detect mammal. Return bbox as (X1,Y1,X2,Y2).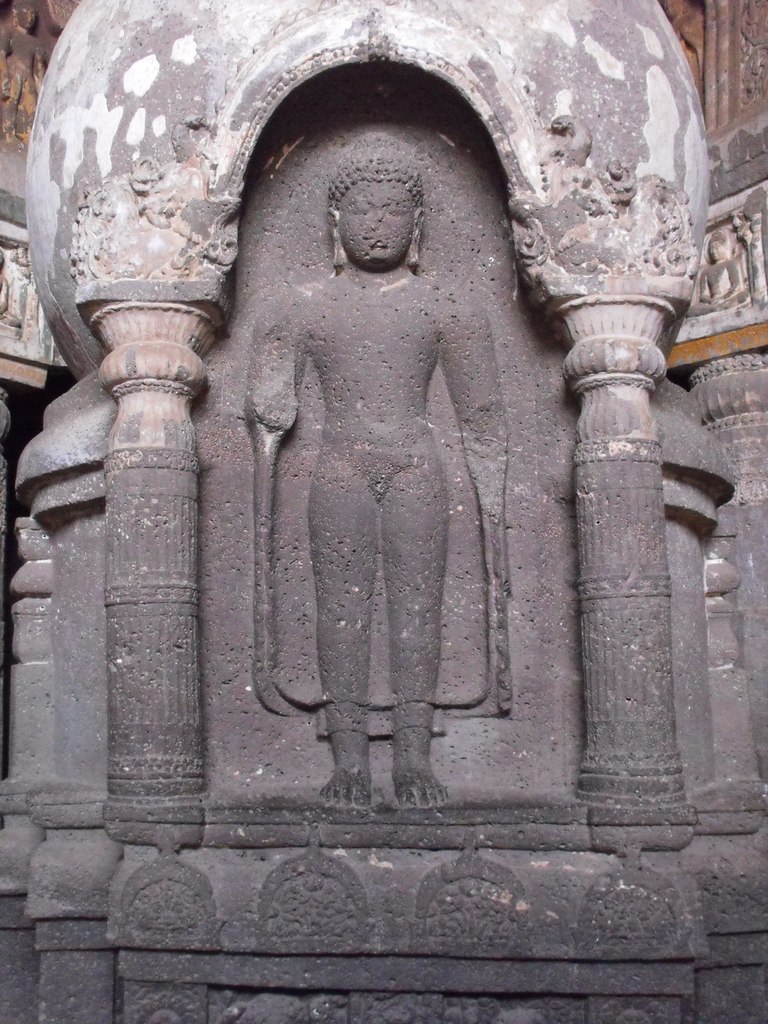
(237,139,514,812).
